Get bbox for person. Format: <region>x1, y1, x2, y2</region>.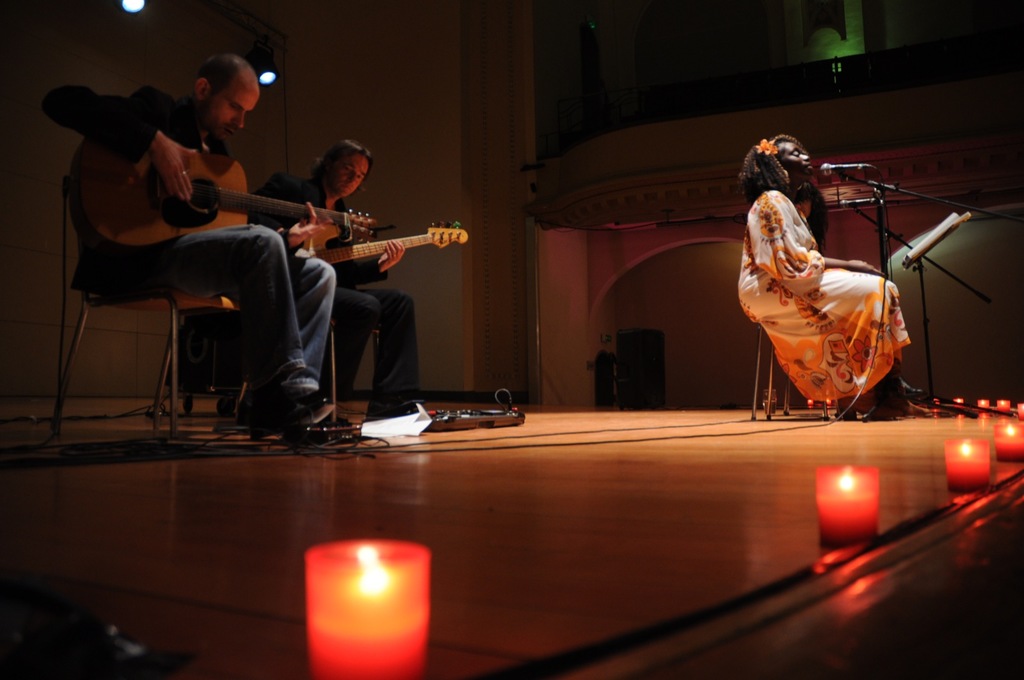
<region>232, 150, 419, 446</region>.
